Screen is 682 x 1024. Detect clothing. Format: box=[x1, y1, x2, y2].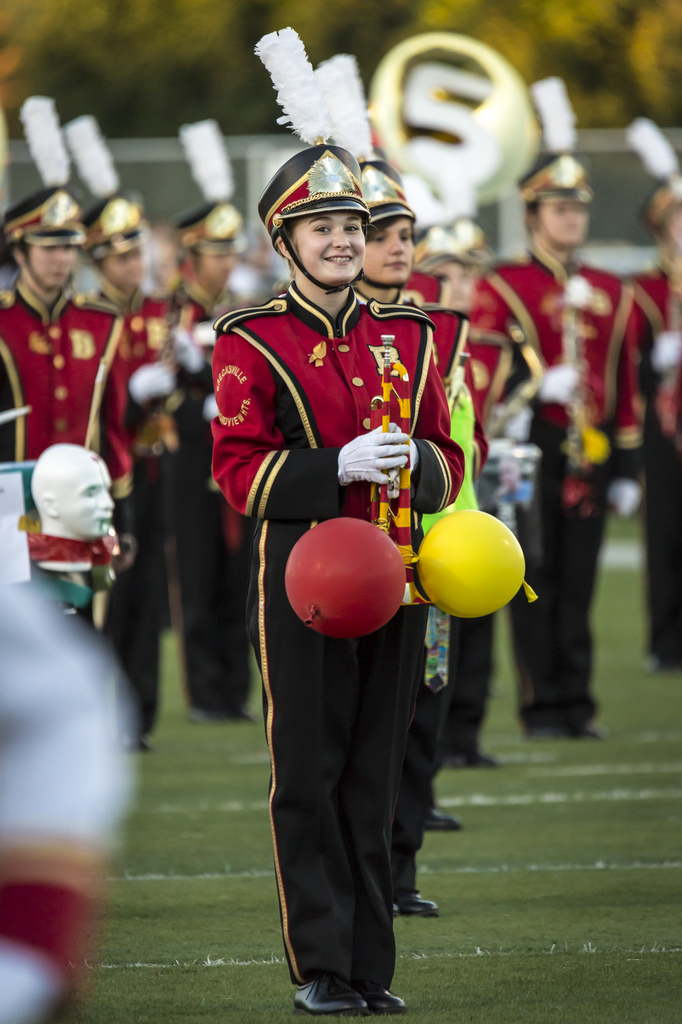
box=[115, 299, 165, 458].
